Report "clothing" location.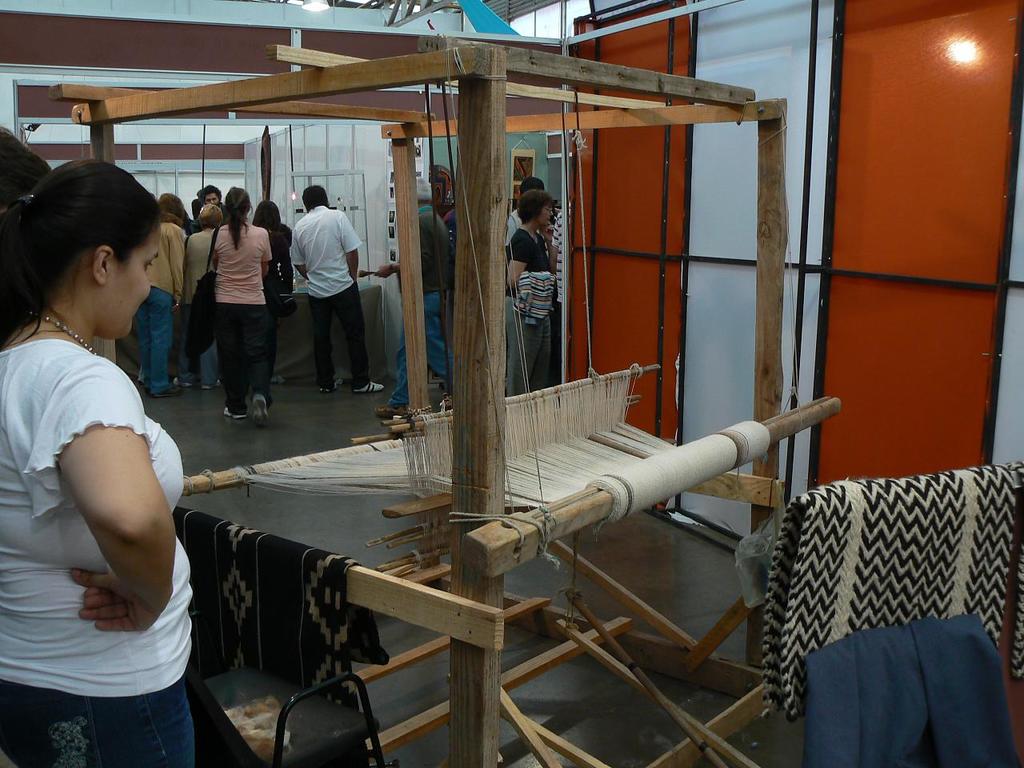
Report: Rect(218, 221, 273, 418).
